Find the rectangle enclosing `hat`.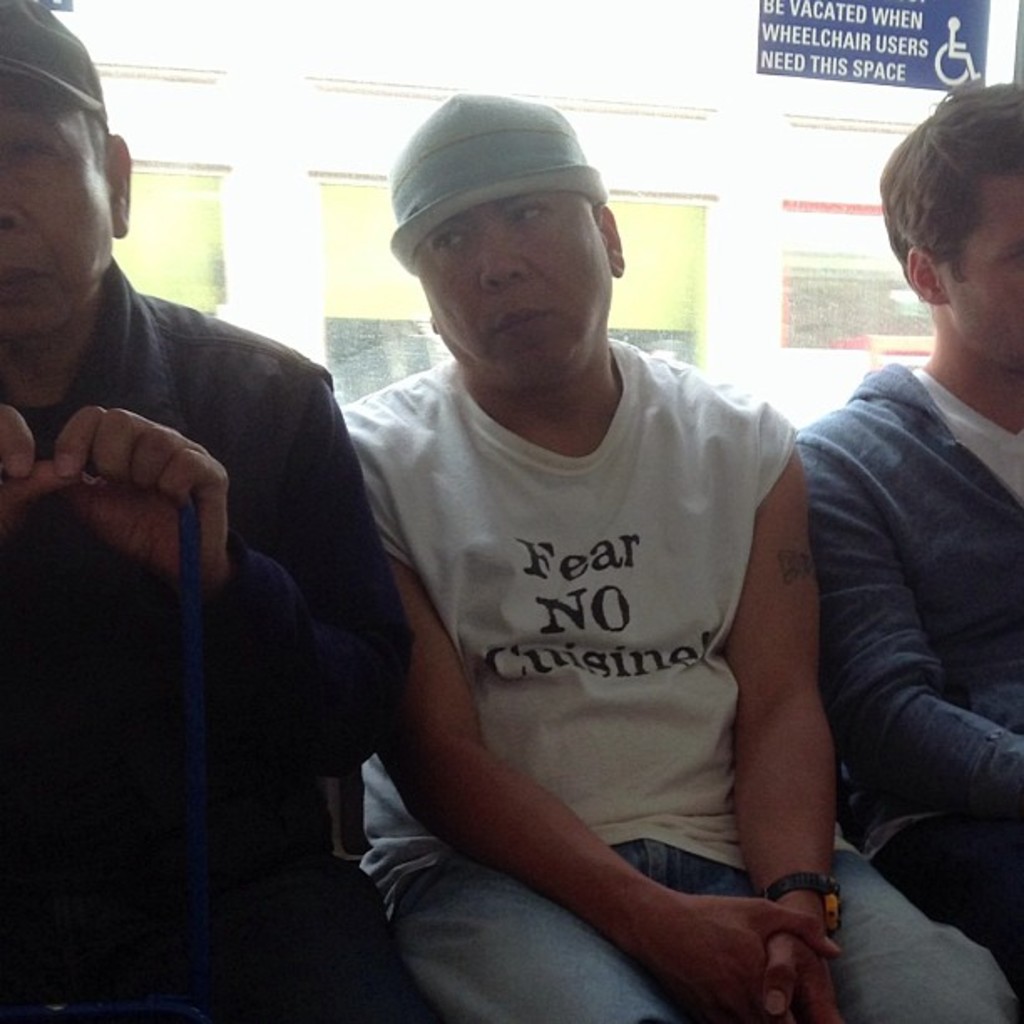
select_region(388, 89, 607, 283).
